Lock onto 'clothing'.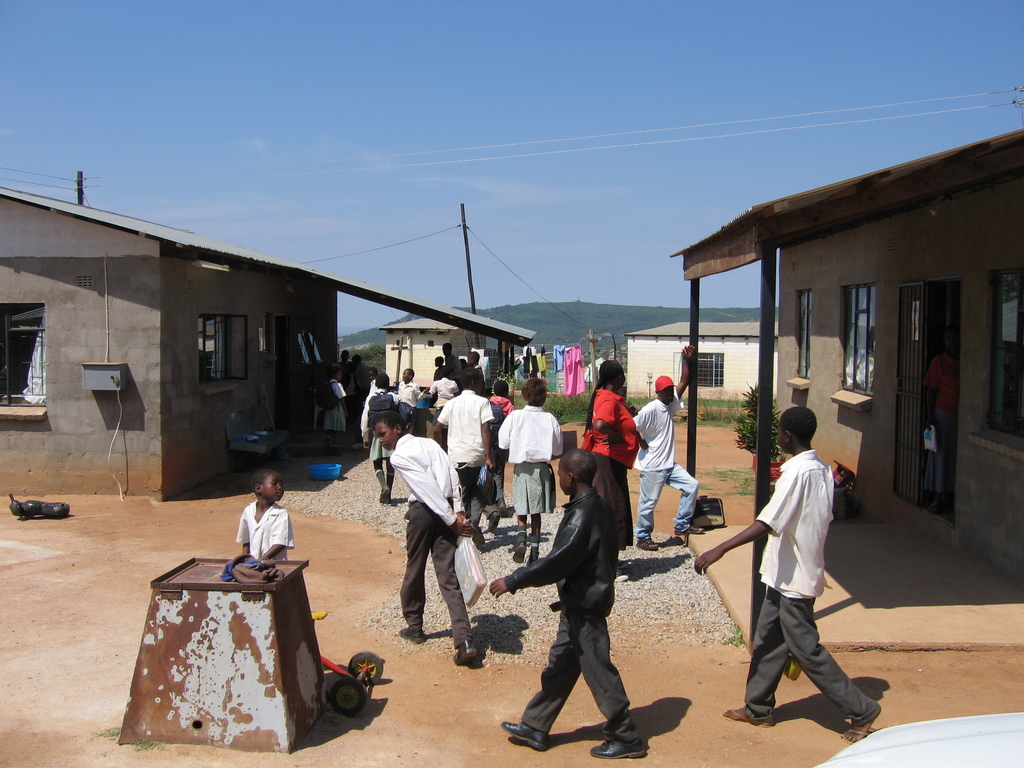
Locked: (x1=401, y1=385, x2=425, y2=409).
